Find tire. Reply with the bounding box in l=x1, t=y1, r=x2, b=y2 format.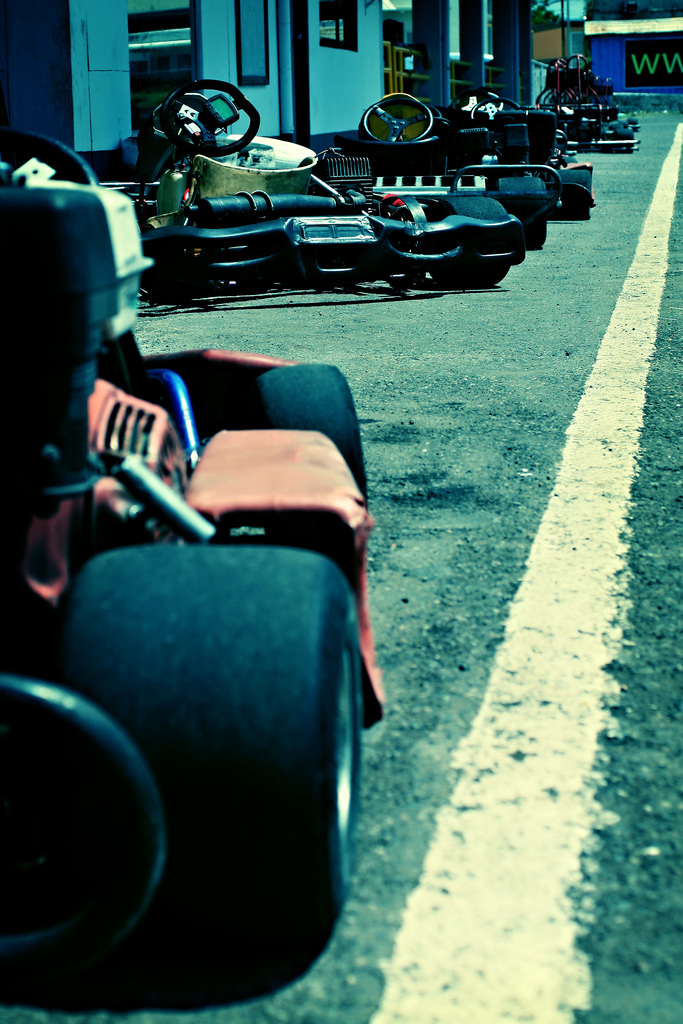
l=259, t=358, r=375, b=509.
